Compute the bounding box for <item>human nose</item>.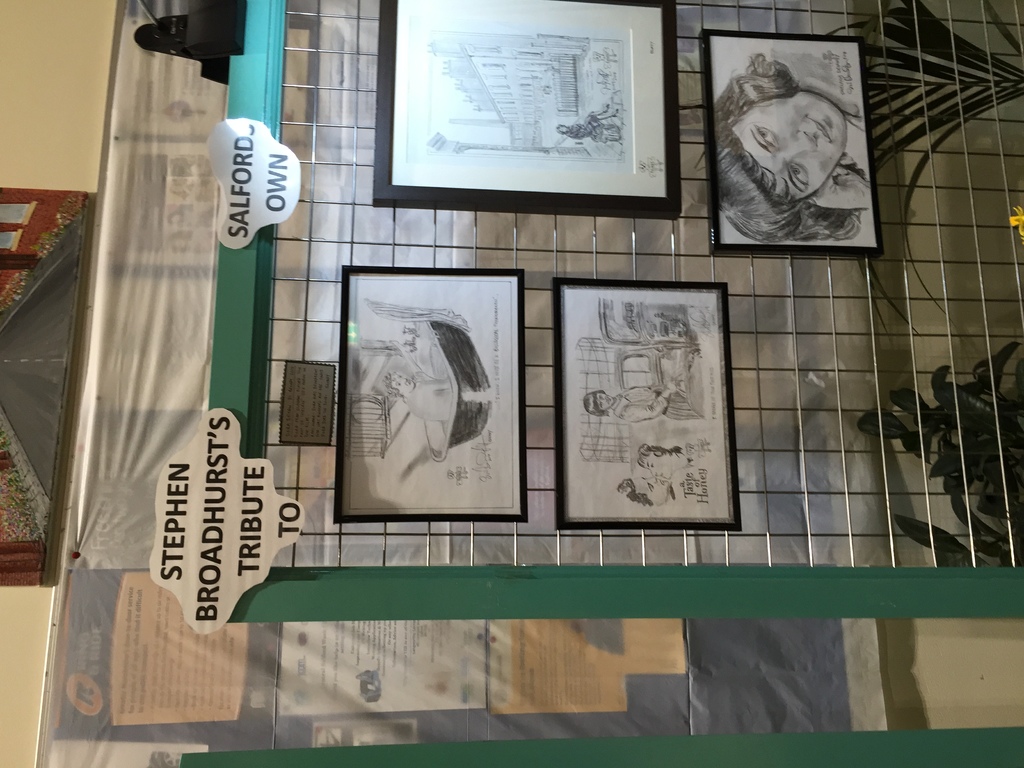
left=783, top=127, right=818, bottom=155.
